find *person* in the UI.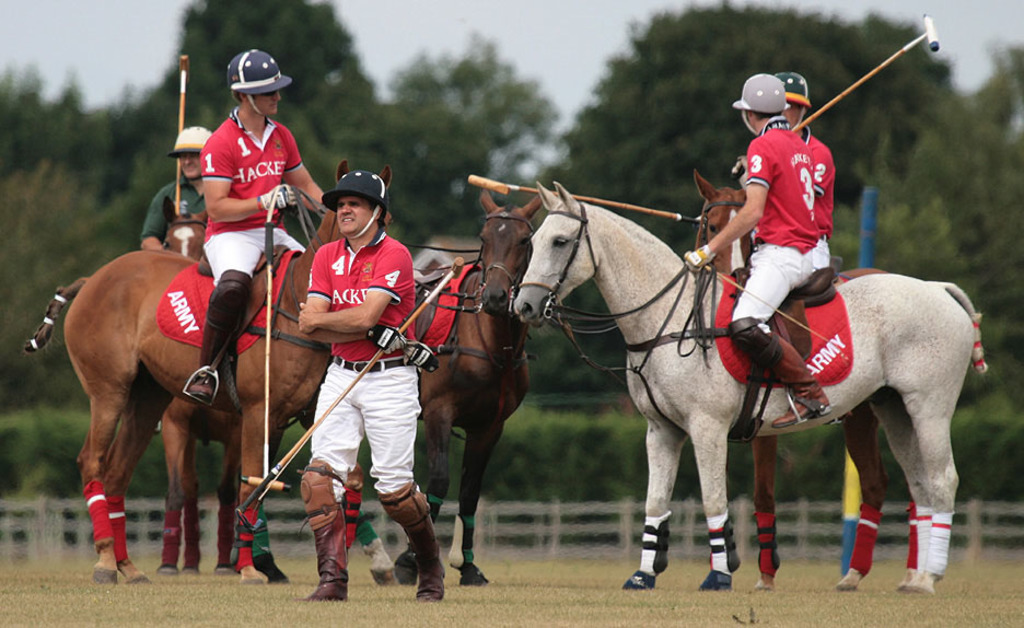
UI element at Rect(682, 70, 835, 429).
